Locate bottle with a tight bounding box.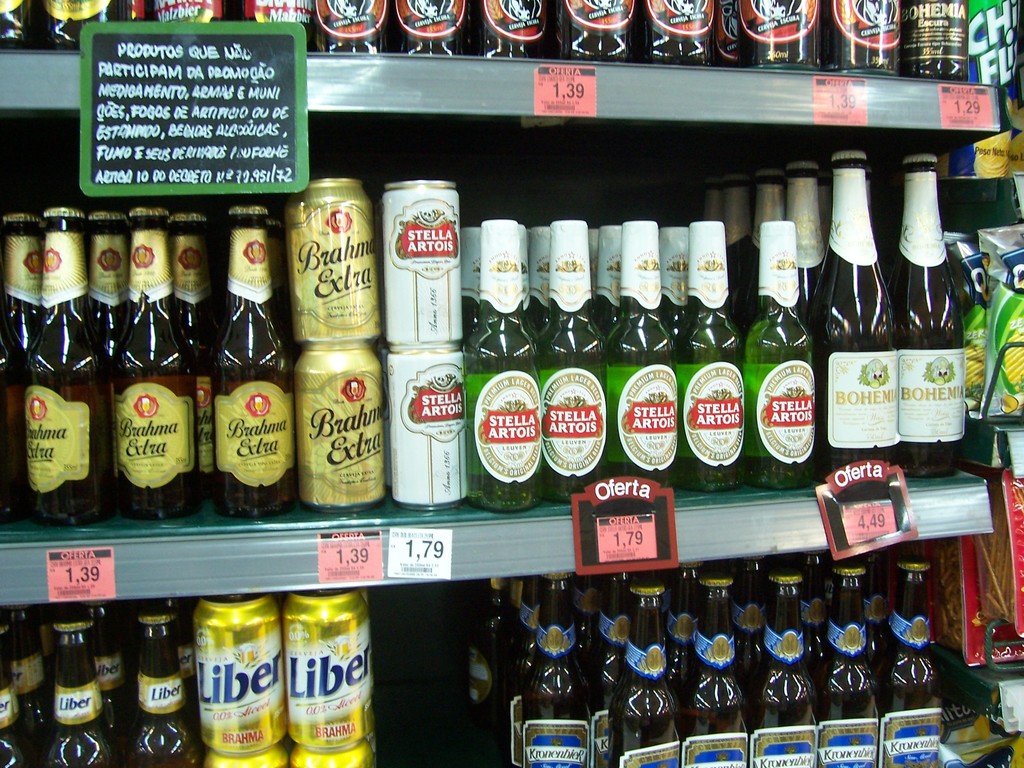
BBox(598, 219, 680, 483).
